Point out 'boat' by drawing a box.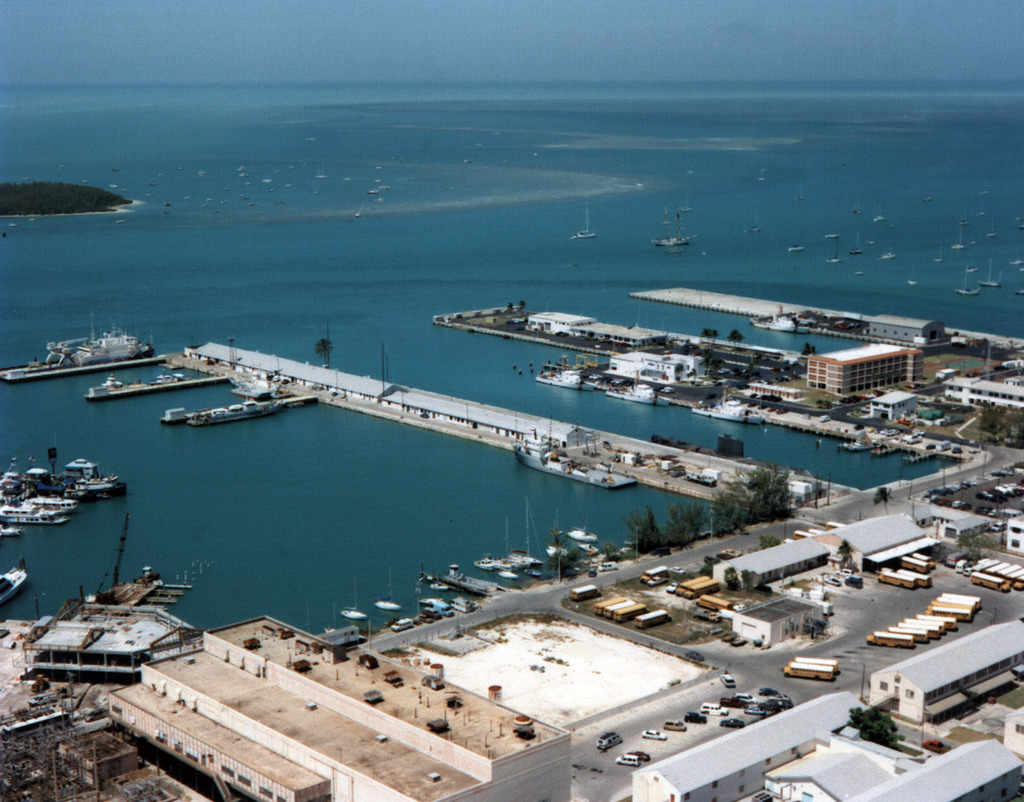
{"x1": 1011, "y1": 258, "x2": 1023, "y2": 265}.
